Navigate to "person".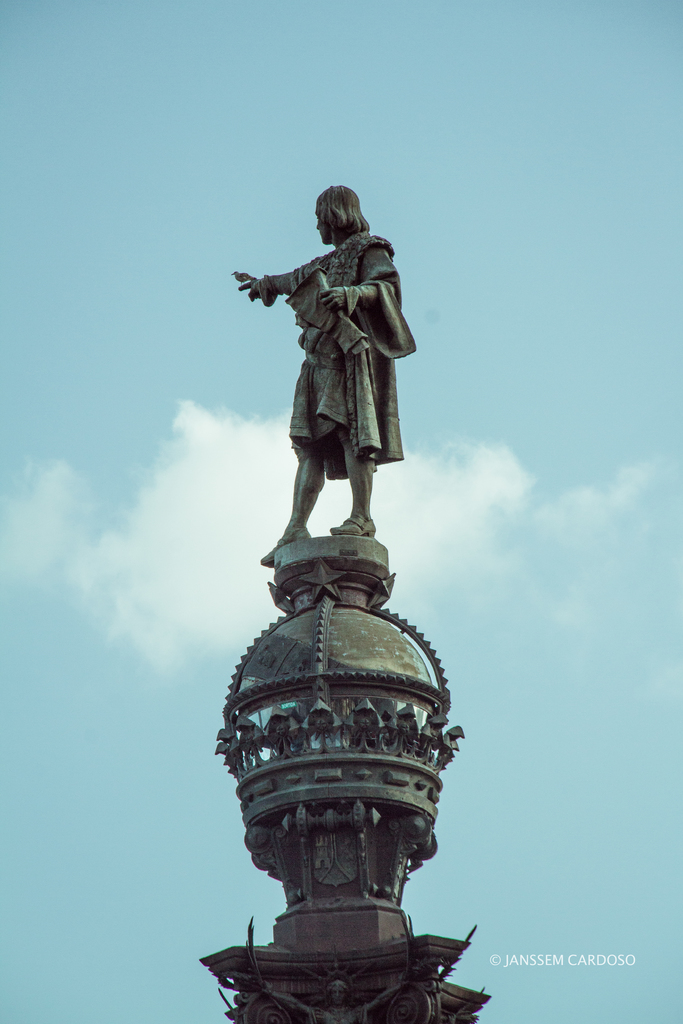
Navigation target: 229, 186, 422, 566.
